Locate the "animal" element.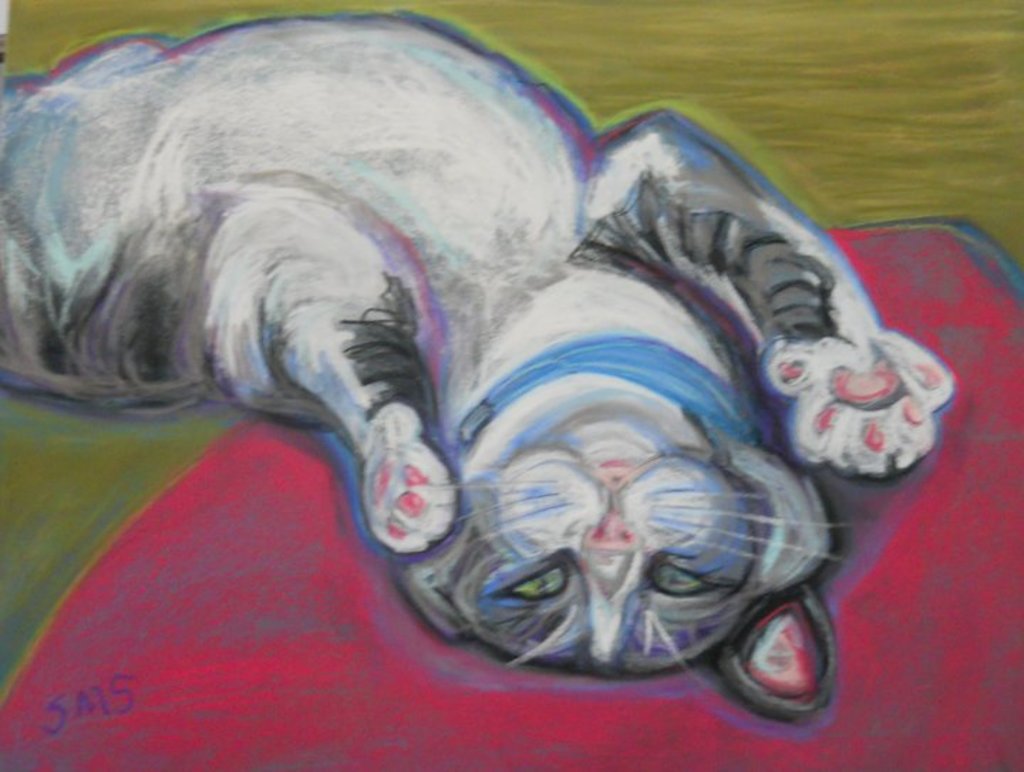
Element bbox: crop(0, 4, 960, 728).
